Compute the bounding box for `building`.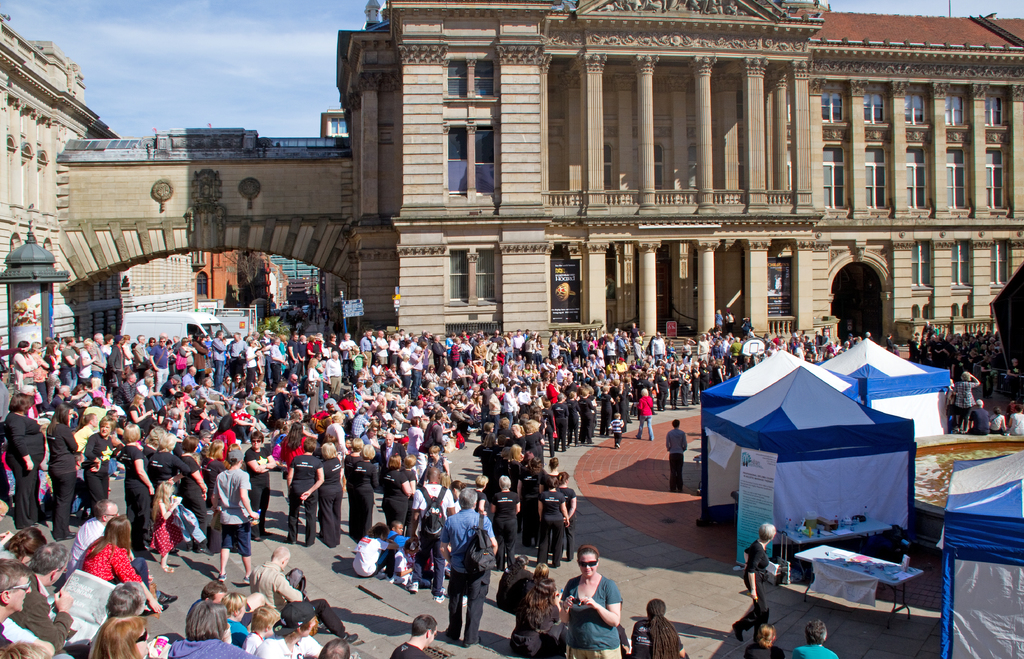
left=808, top=10, right=1023, bottom=354.
